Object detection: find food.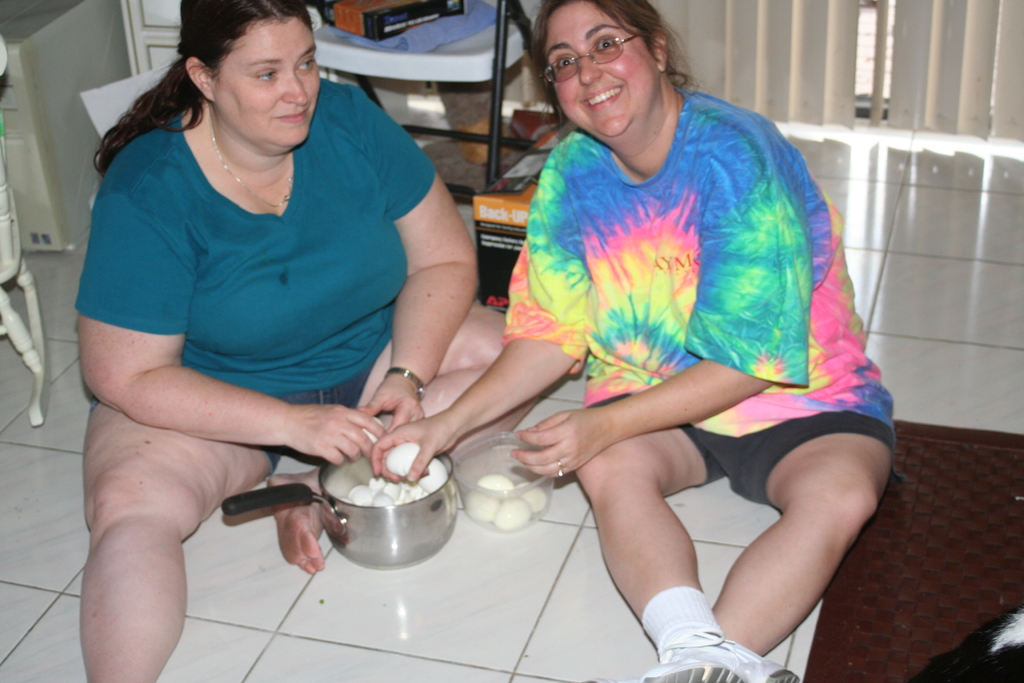
486 497 531 532.
